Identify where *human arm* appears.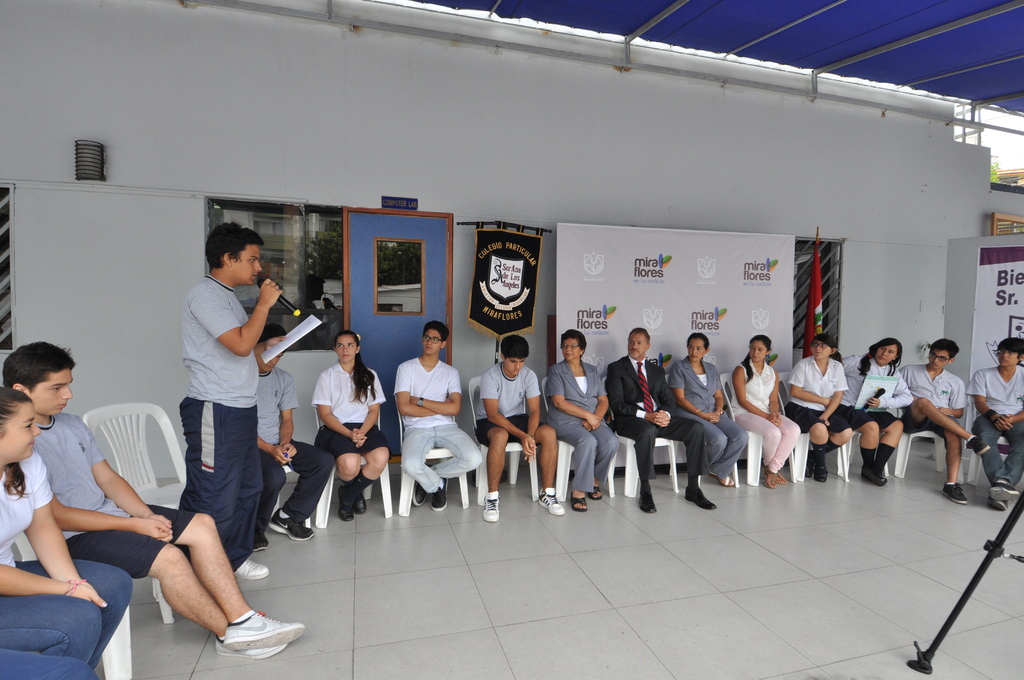
Appears at <region>478, 371, 534, 454</region>.
